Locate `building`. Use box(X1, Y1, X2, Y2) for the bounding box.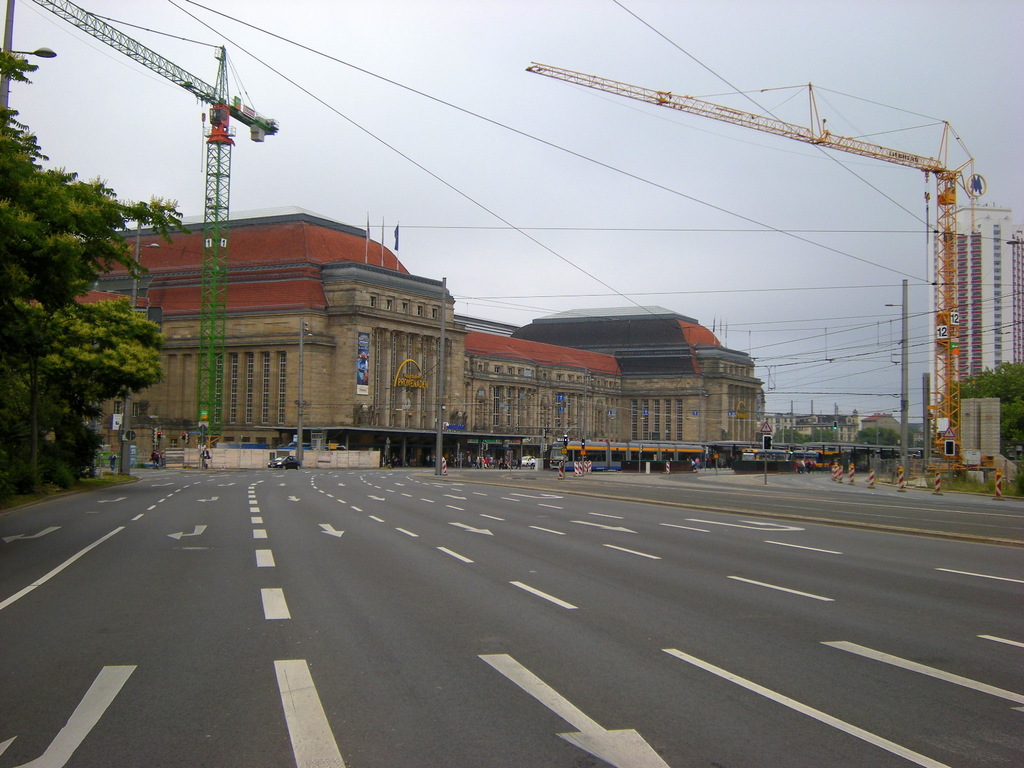
box(73, 206, 622, 466).
